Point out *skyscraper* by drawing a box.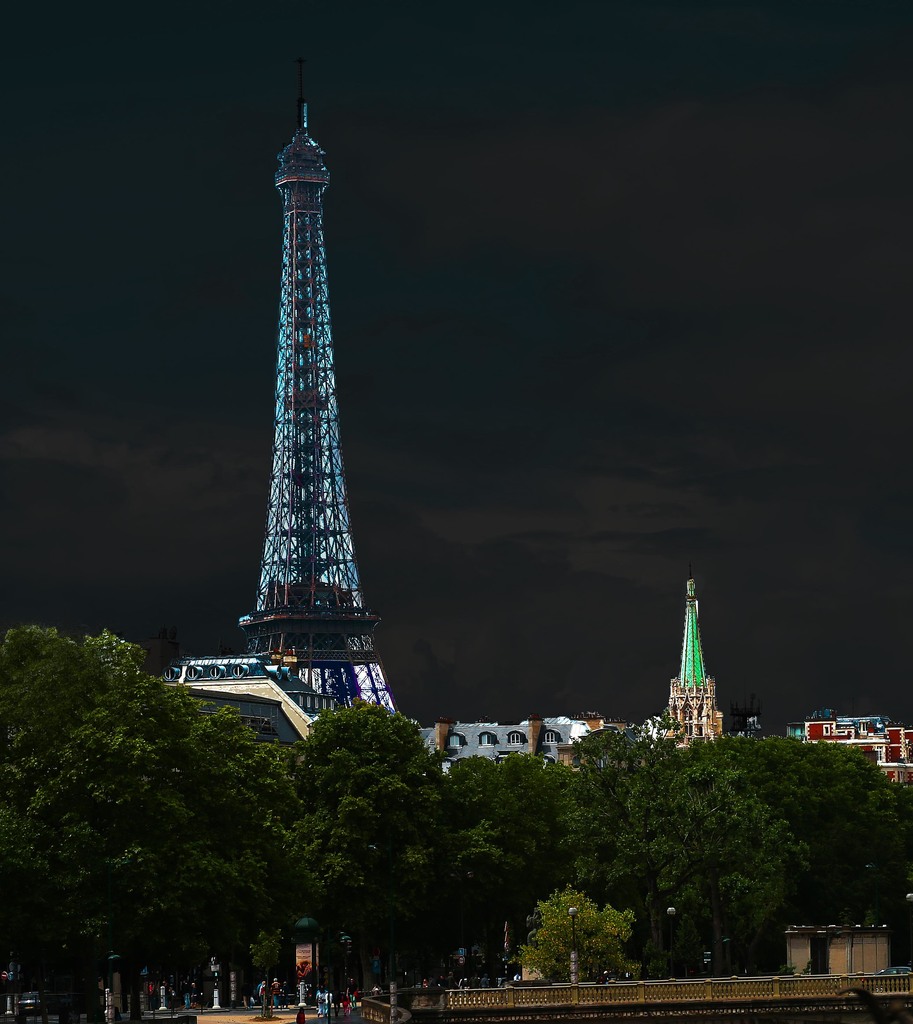
left=184, top=42, right=411, bottom=736.
